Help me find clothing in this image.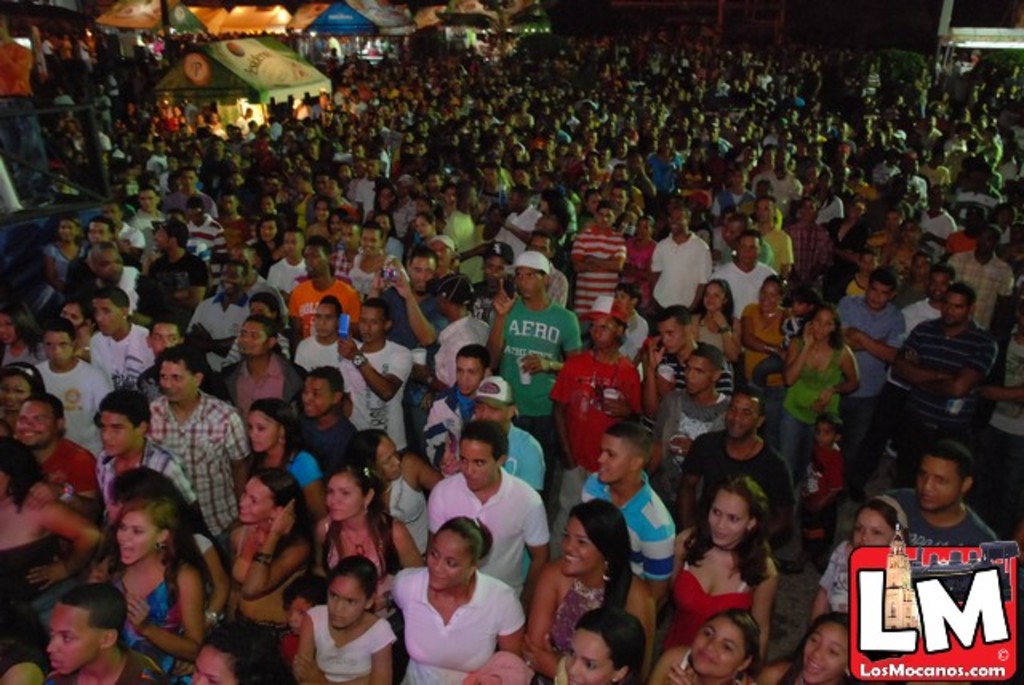
Found it: 651,229,698,318.
